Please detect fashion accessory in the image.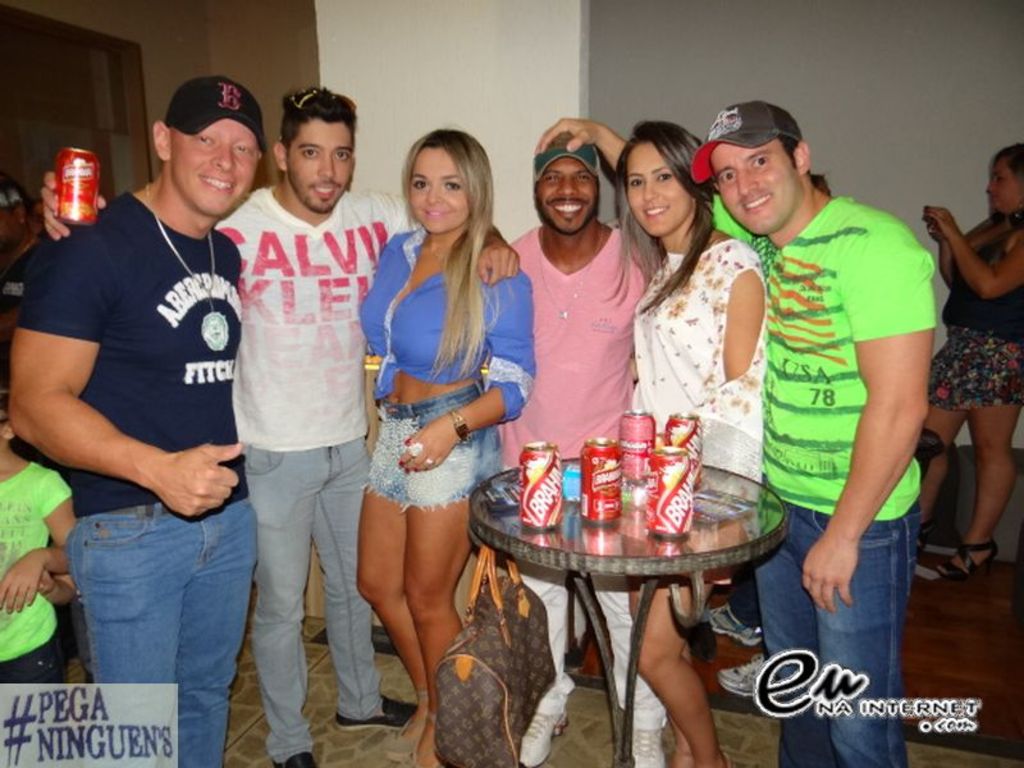
(x1=933, y1=534, x2=1000, y2=581).
